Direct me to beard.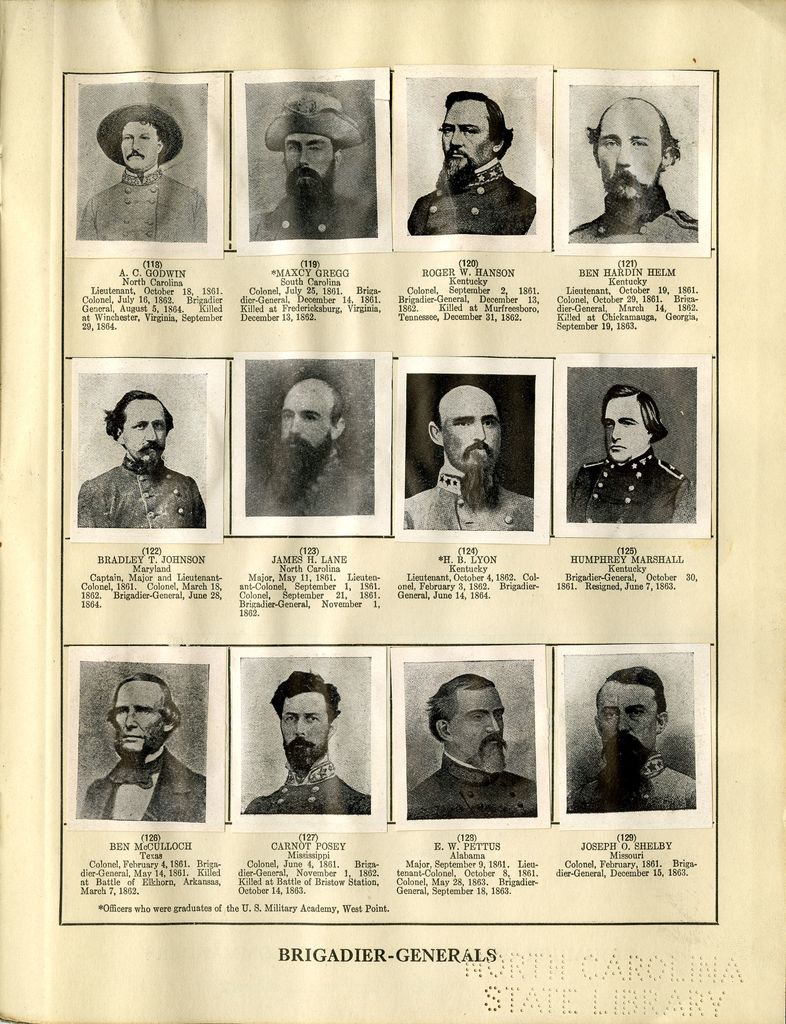
Direction: l=597, t=735, r=661, b=801.
